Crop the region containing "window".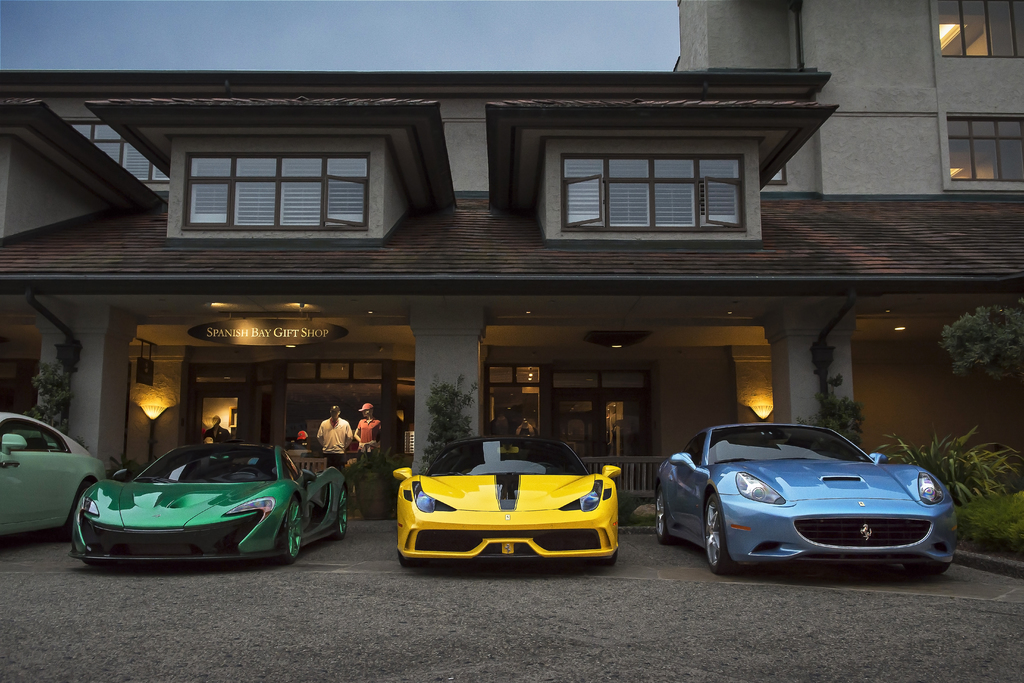
Crop region: box(767, 161, 785, 183).
